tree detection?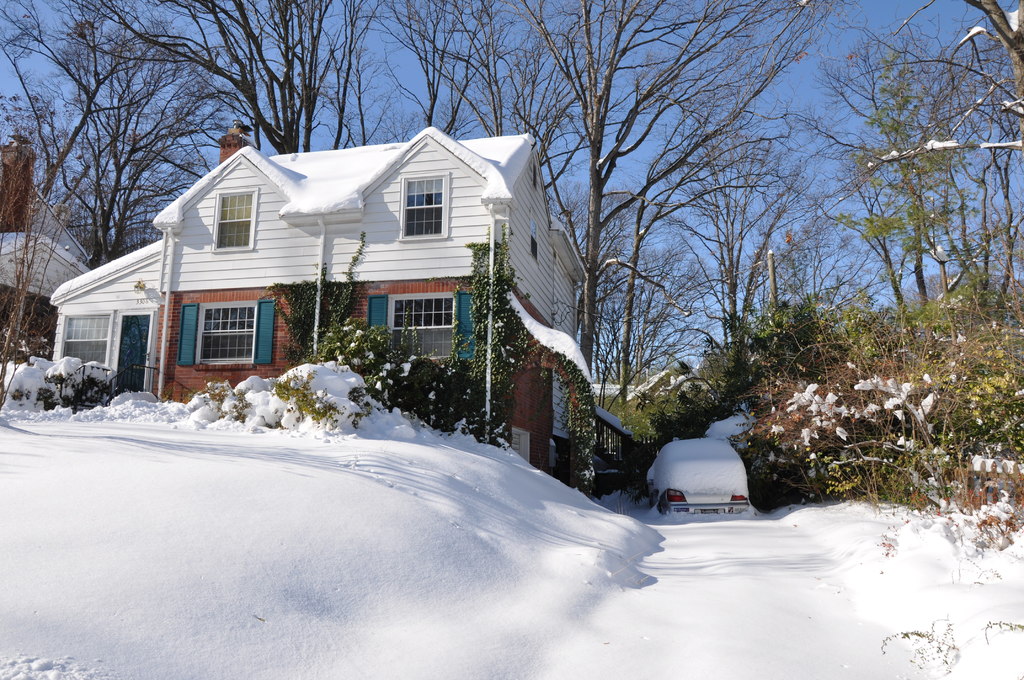
(785, 25, 1023, 517)
